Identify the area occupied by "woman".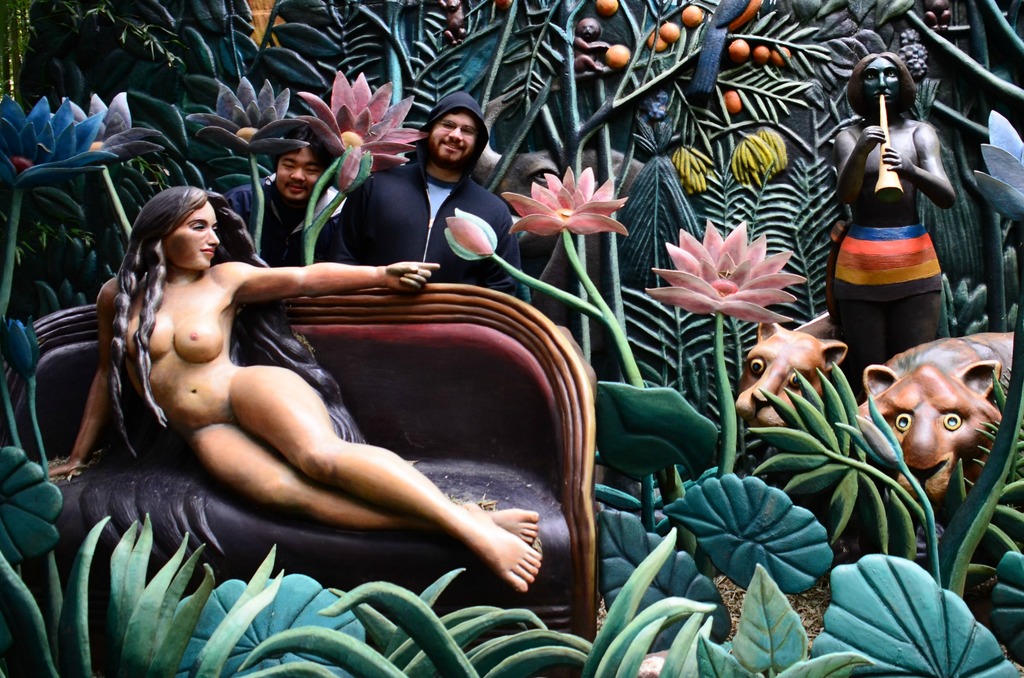
Area: rect(35, 188, 557, 622).
